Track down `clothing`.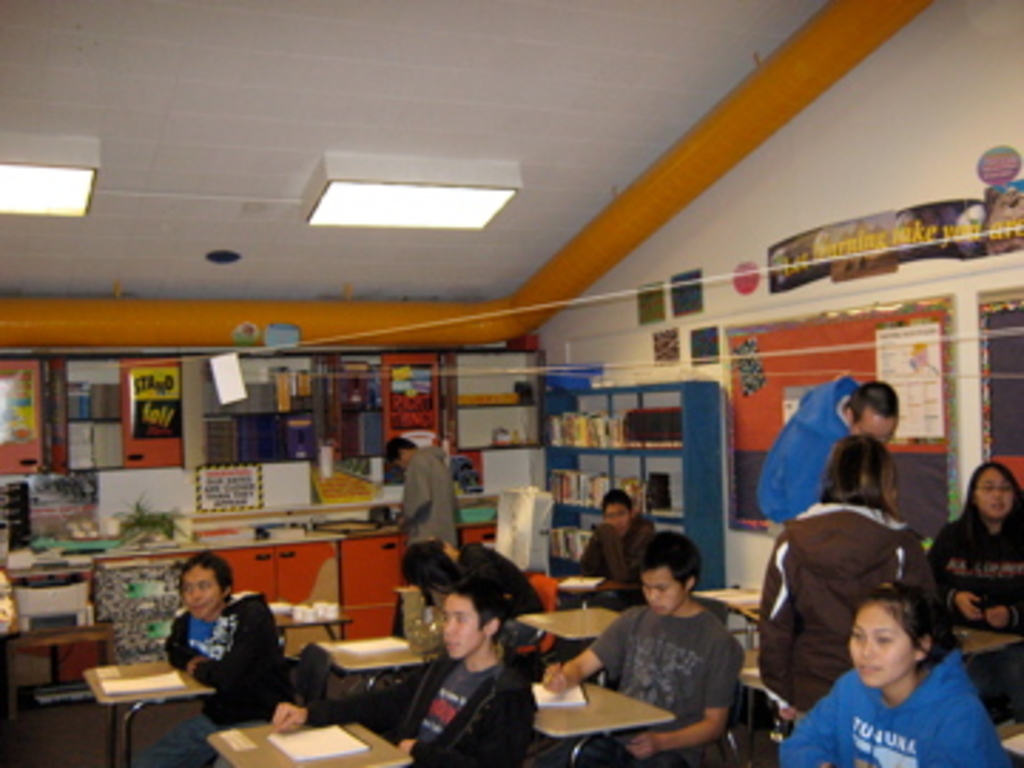
Tracked to l=580, t=518, r=651, b=609.
